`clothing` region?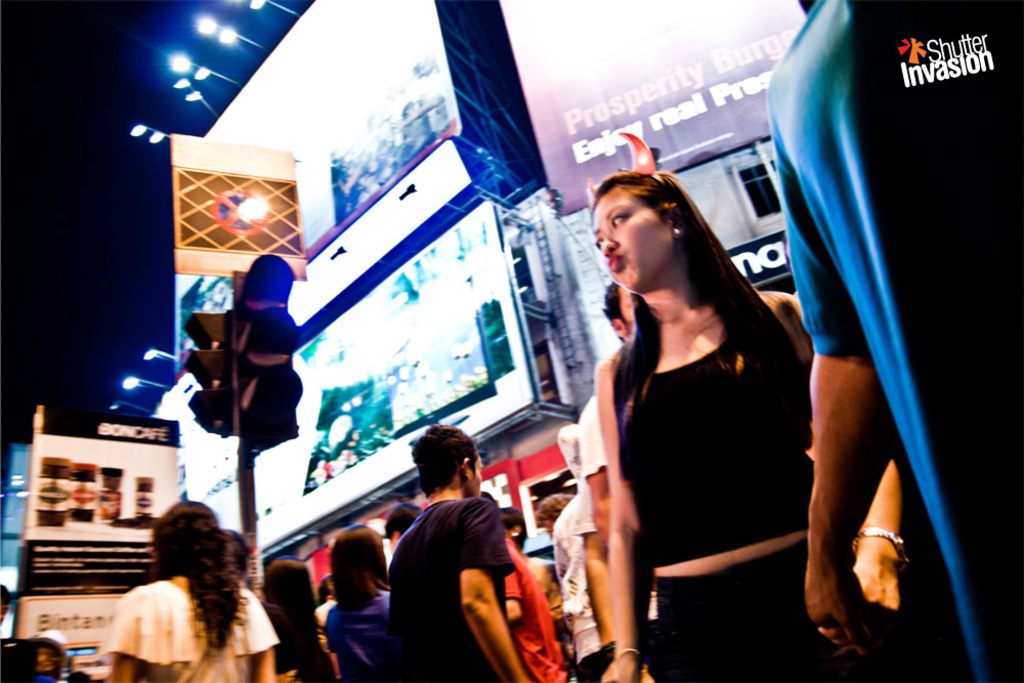
{"x1": 613, "y1": 296, "x2": 880, "y2": 682}
